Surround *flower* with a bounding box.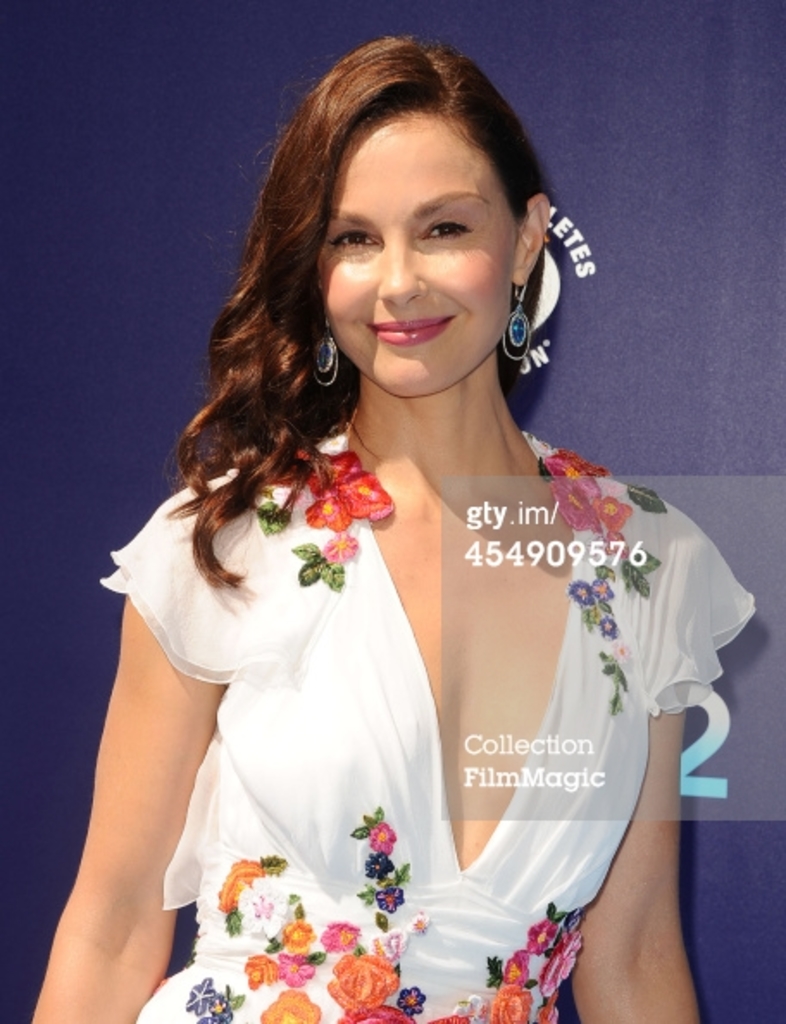
select_region(531, 443, 631, 534).
